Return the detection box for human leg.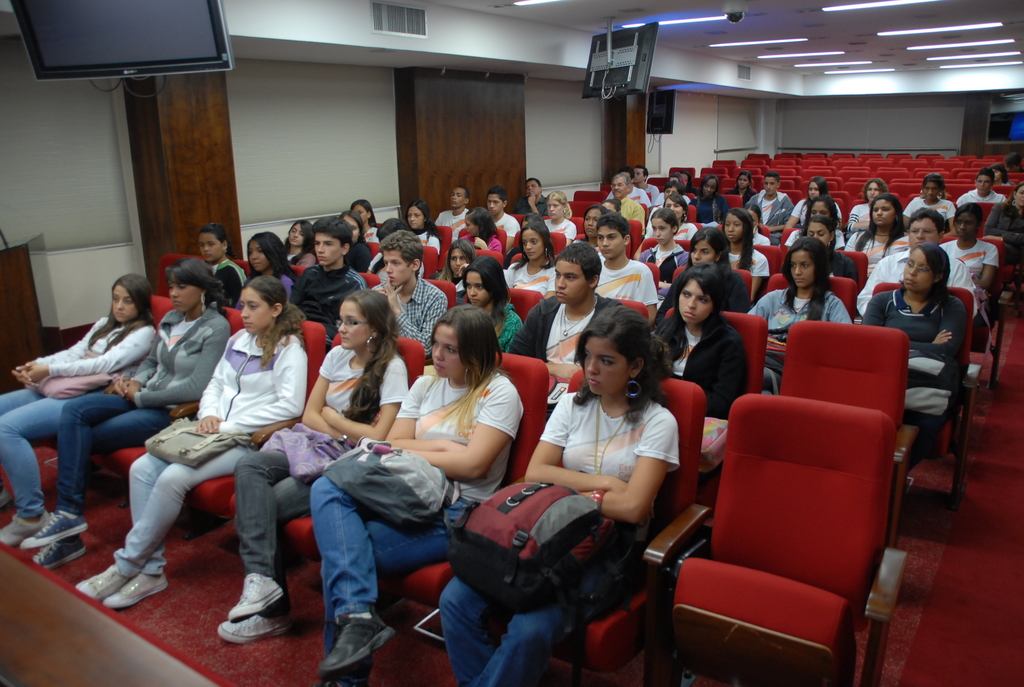
crop(317, 473, 378, 676).
